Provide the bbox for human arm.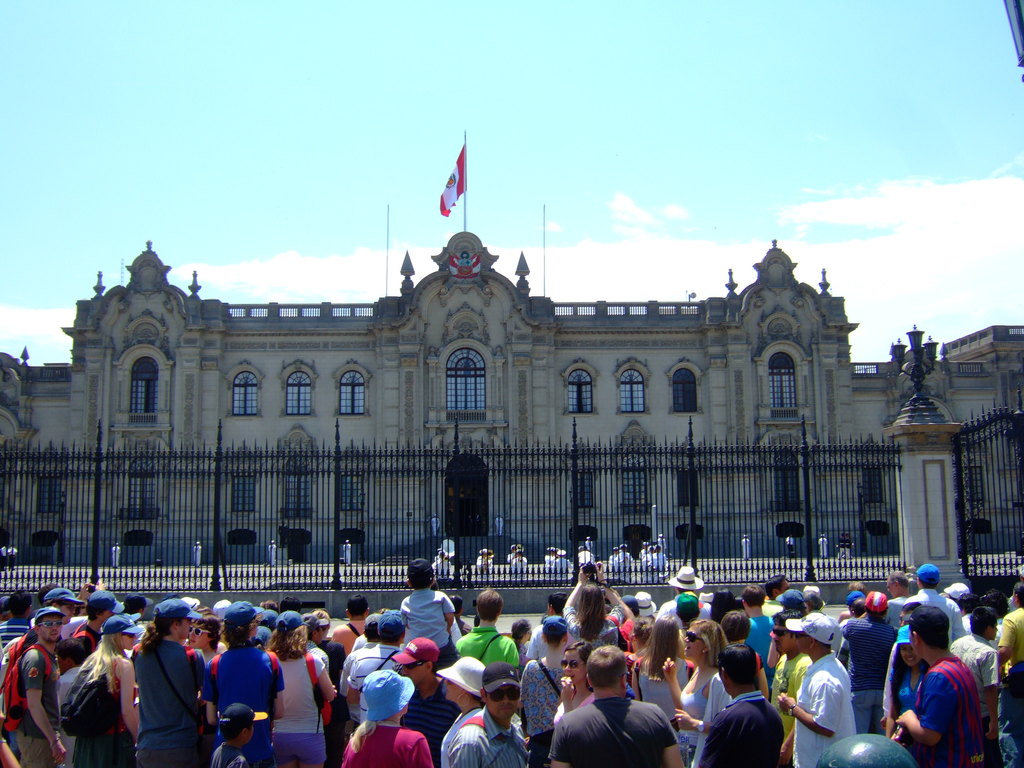
337,739,358,767.
